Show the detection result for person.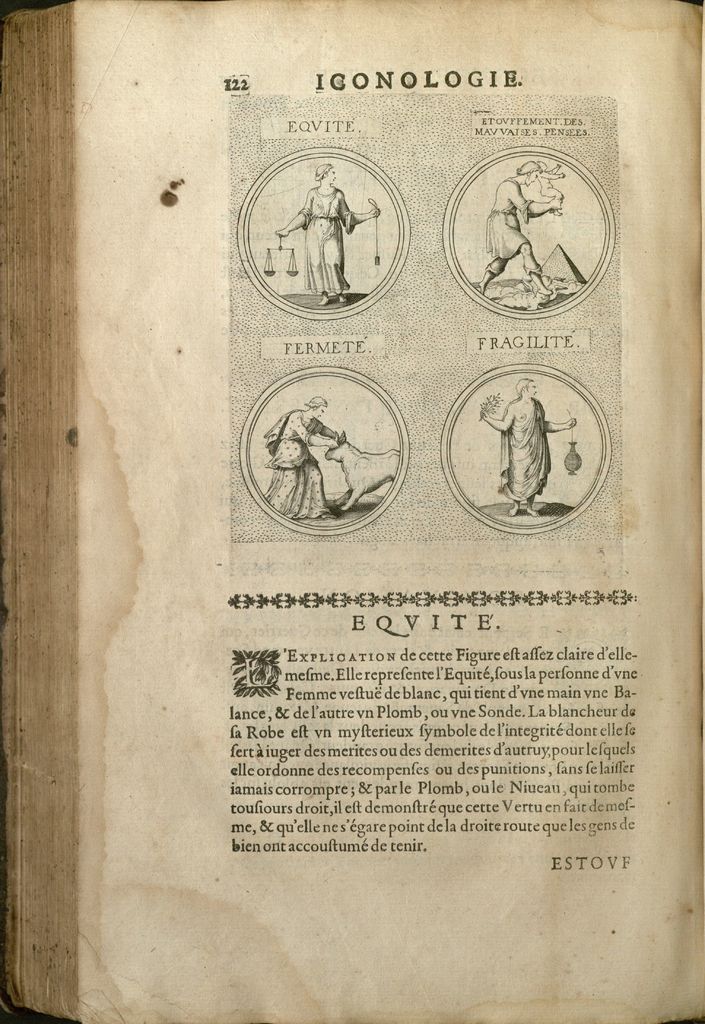
478 376 576 518.
